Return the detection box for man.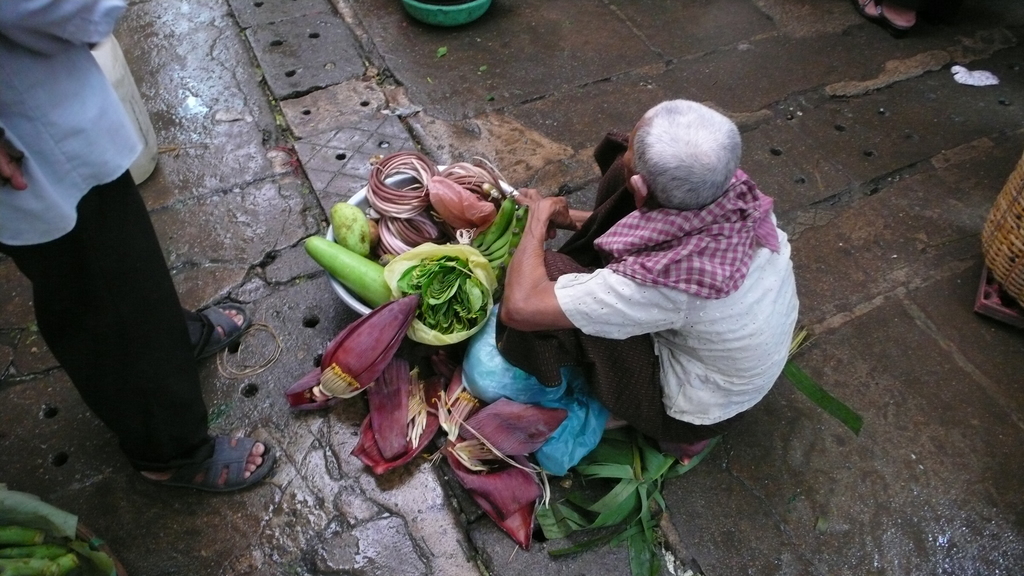
501/99/803/480.
